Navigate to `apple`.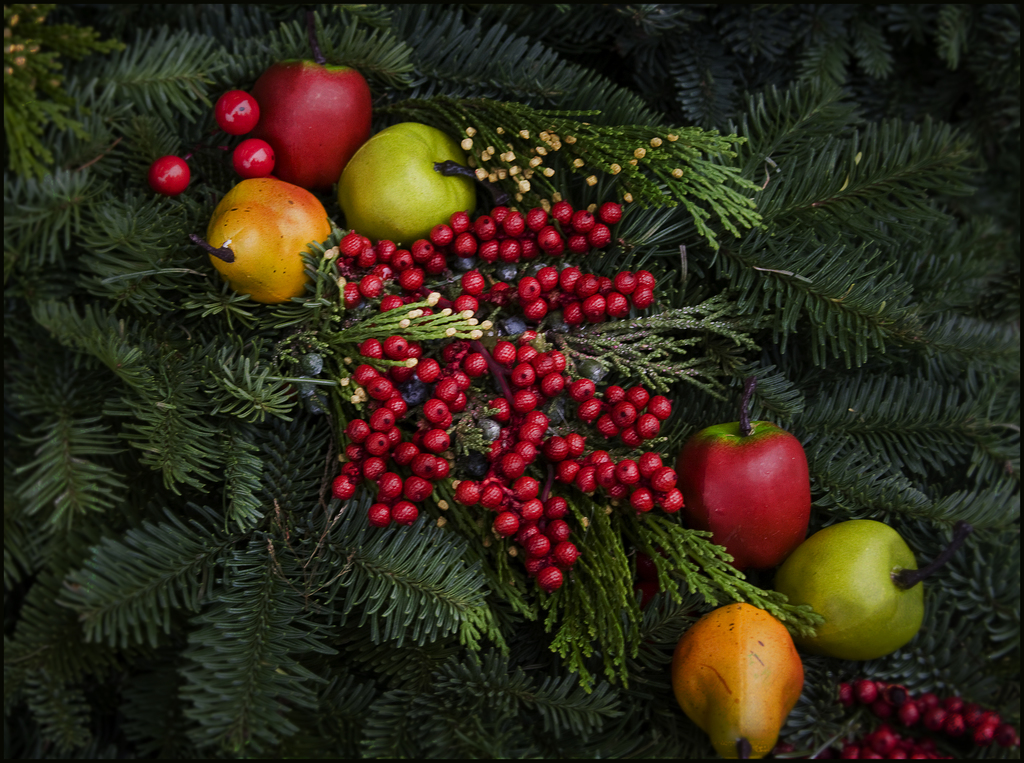
Navigation target: (676,375,817,570).
